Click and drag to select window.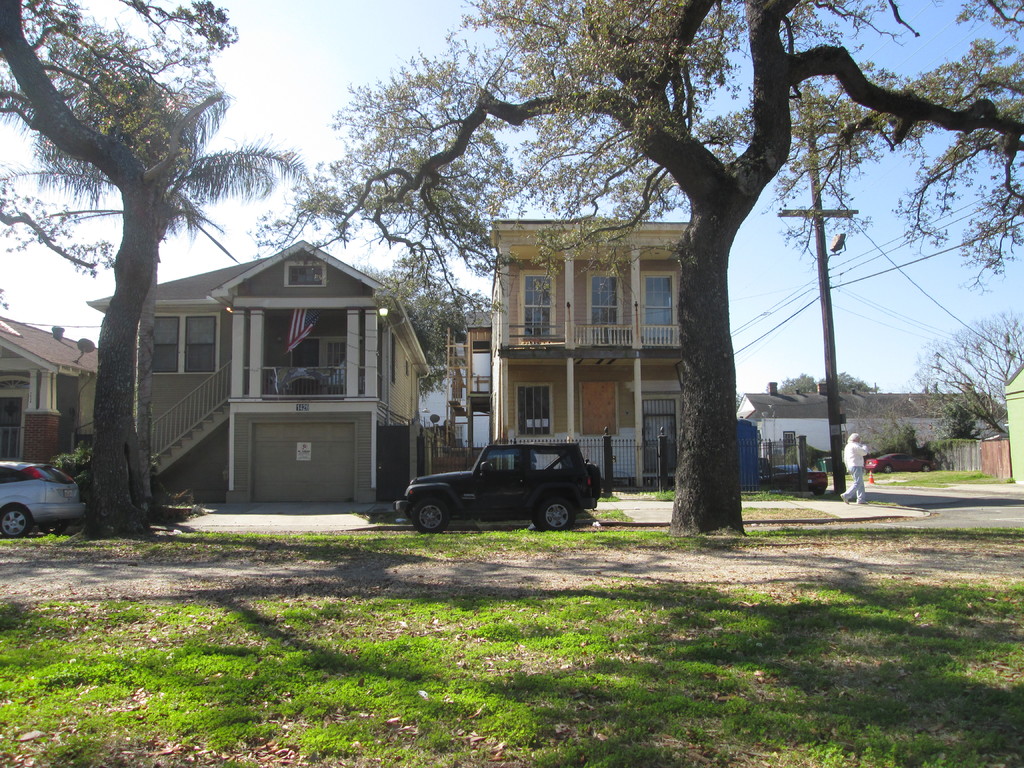
Selection: 589/274/623/348.
